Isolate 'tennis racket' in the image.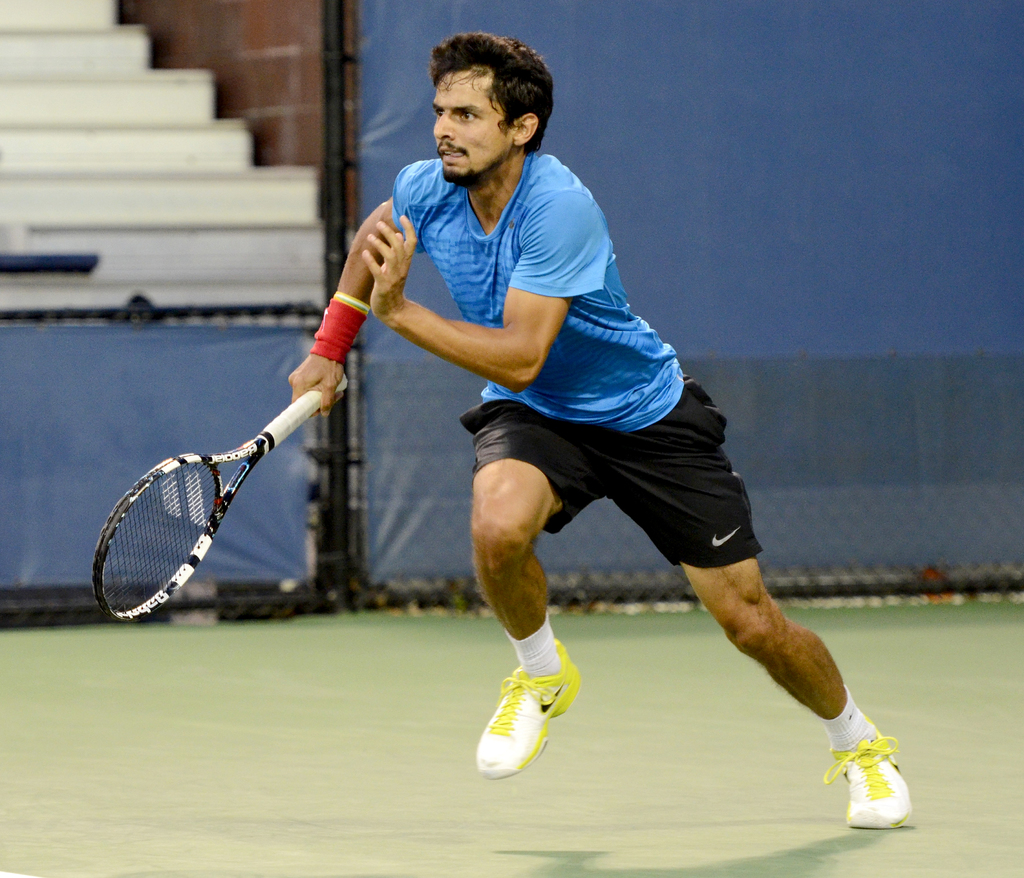
Isolated region: (91,371,350,620).
